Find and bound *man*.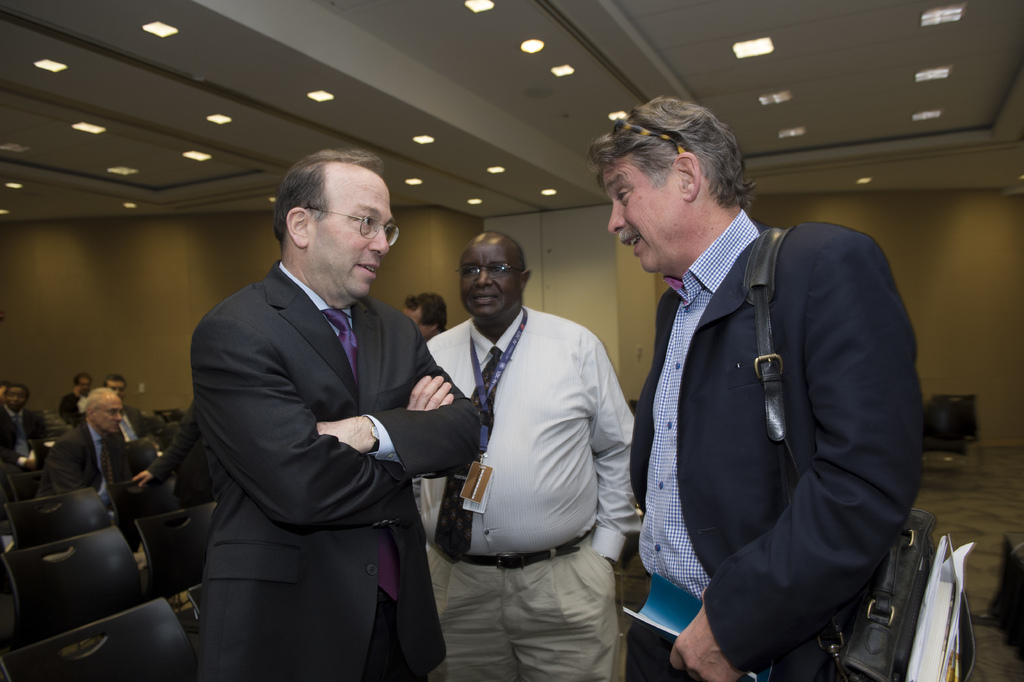
Bound: detection(104, 373, 147, 444).
